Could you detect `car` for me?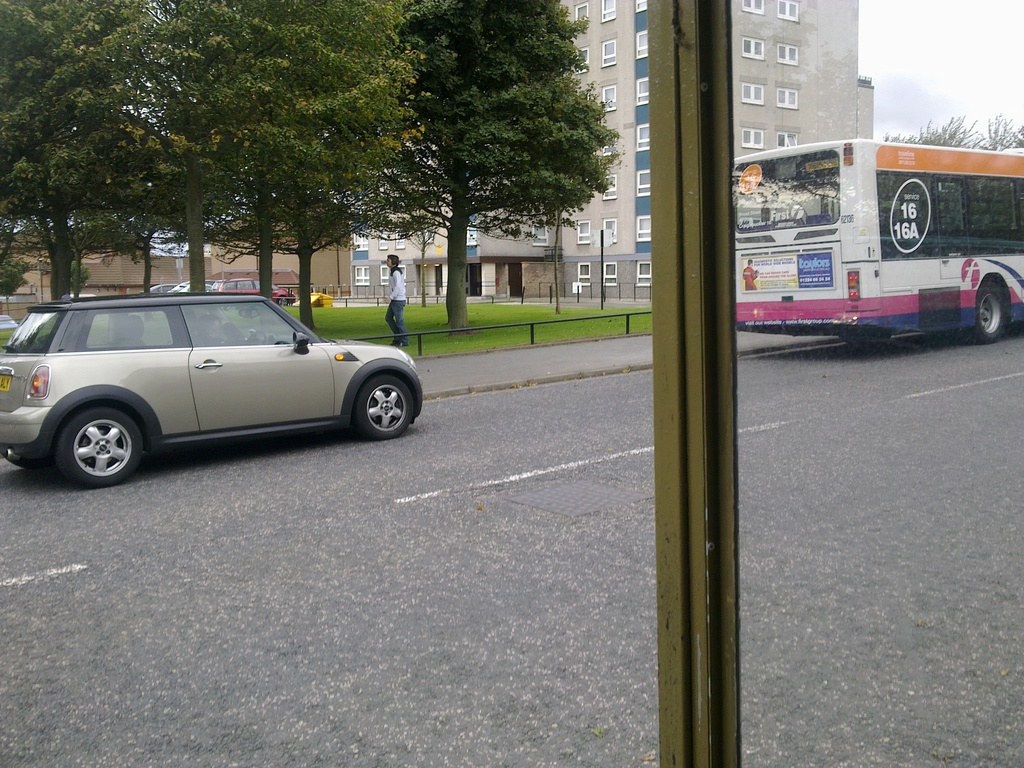
Detection result: 228:273:303:305.
